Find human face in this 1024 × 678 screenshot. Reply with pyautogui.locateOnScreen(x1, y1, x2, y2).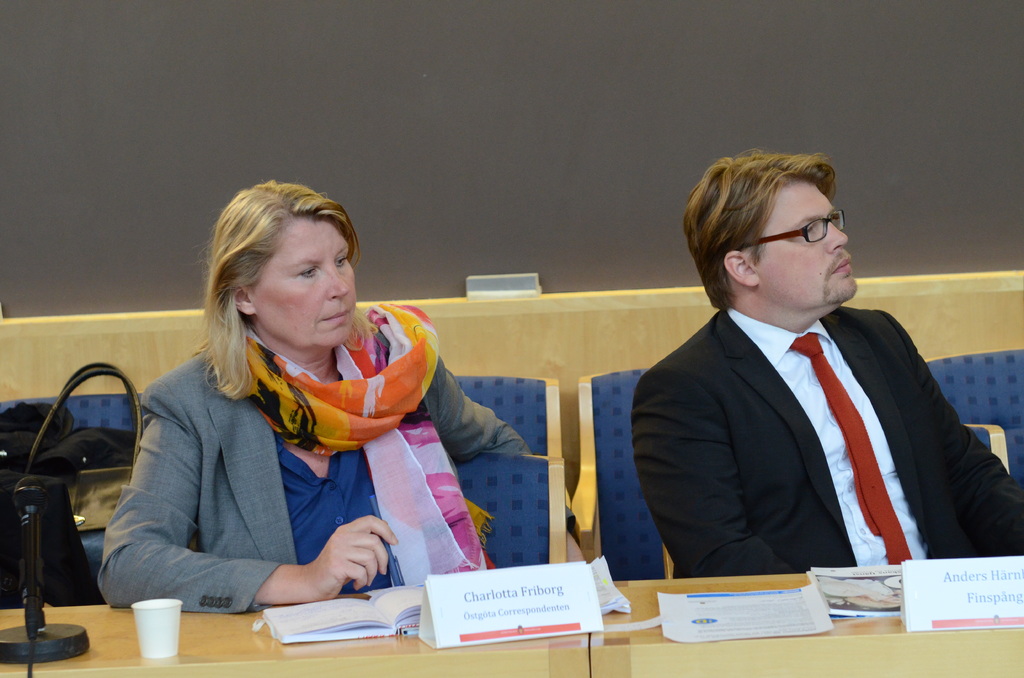
pyautogui.locateOnScreen(252, 220, 357, 344).
